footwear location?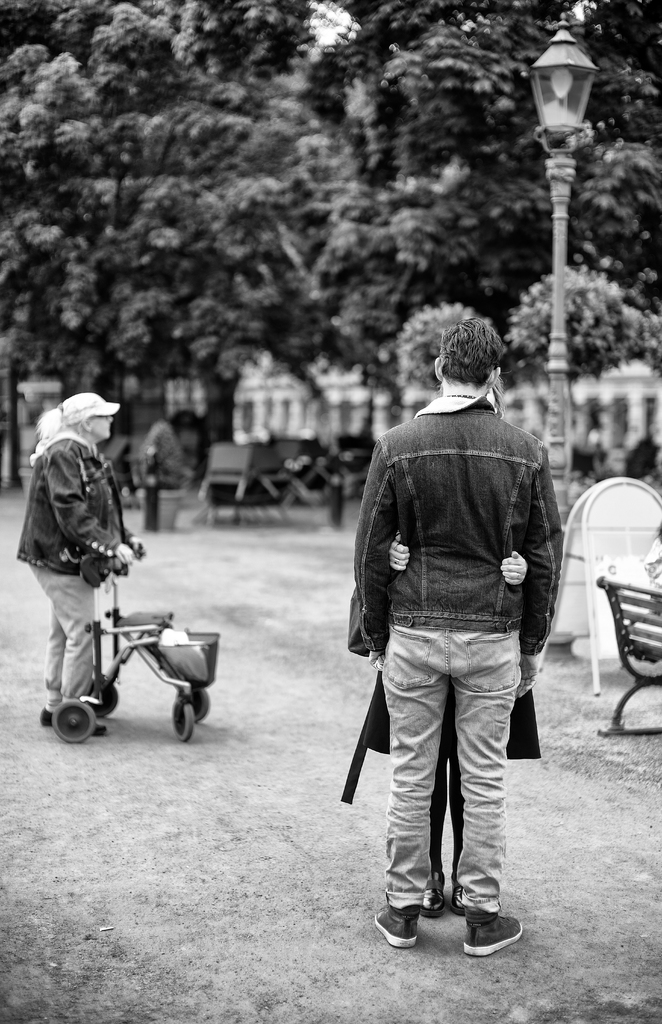
(372, 906, 421, 949)
